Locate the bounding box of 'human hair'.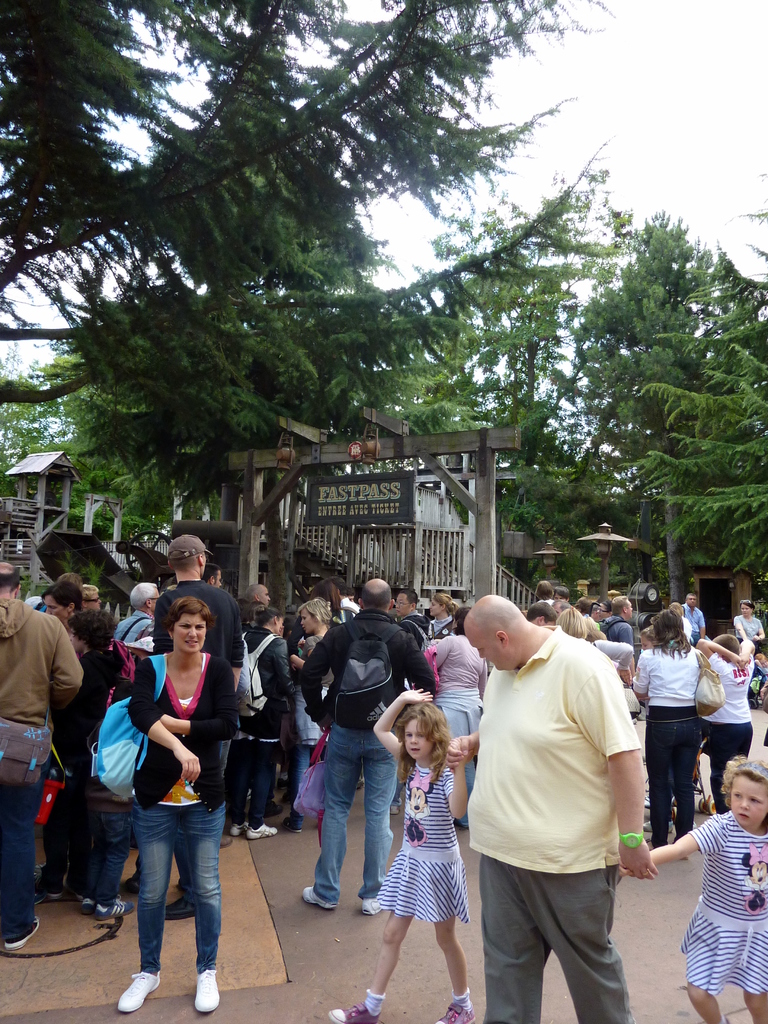
Bounding box: left=0, top=566, right=20, bottom=586.
